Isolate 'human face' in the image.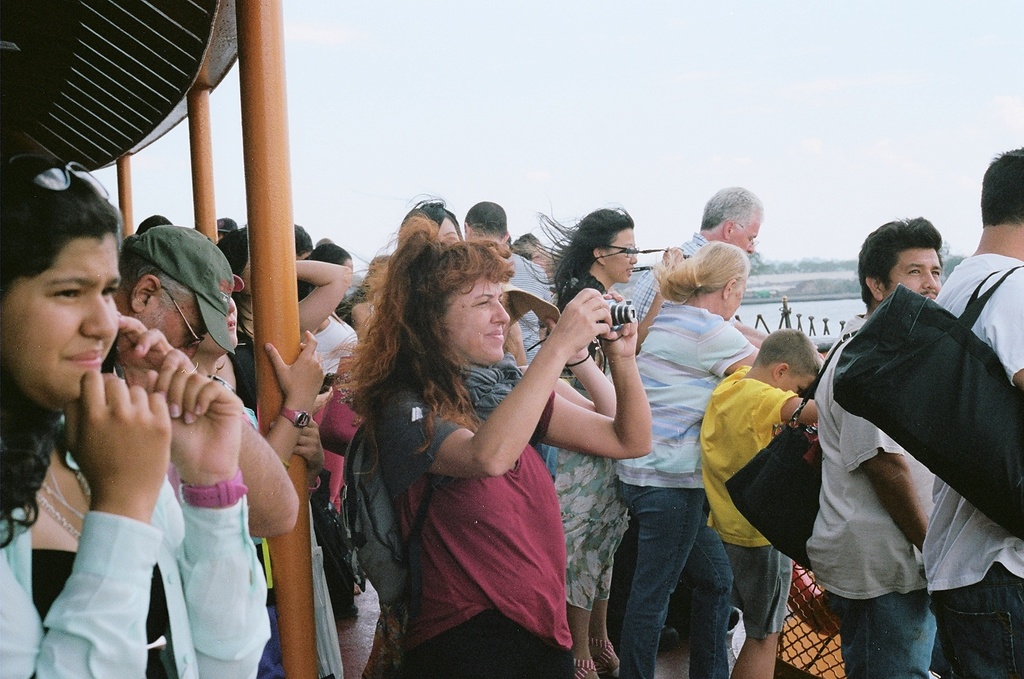
Isolated region: locate(0, 237, 121, 397).
